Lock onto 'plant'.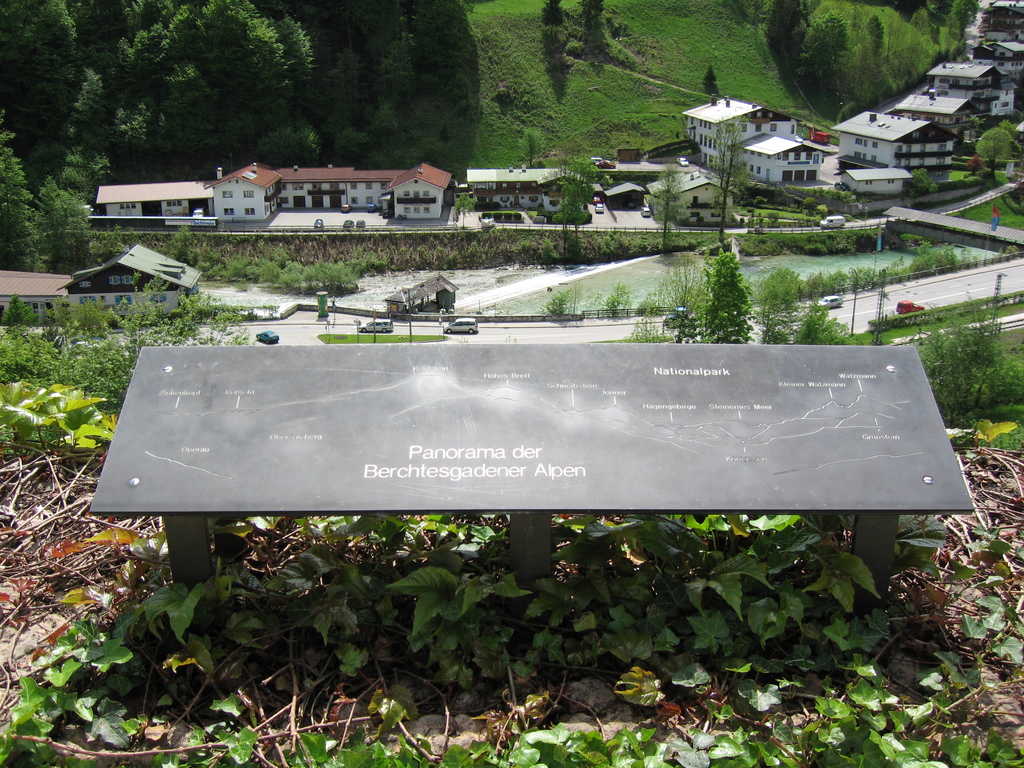
Locked: {"x1": 750, "y1": 196, "x2": 775, "y2": 204}.
